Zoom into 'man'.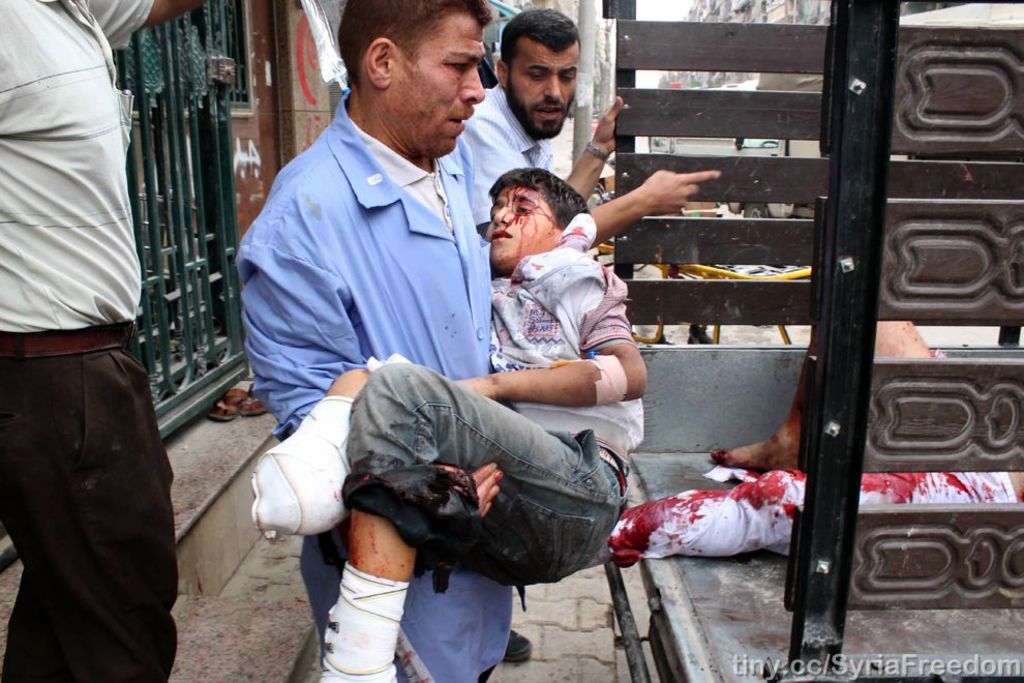
Zoom target: locate(0, 0, 210, 682).
